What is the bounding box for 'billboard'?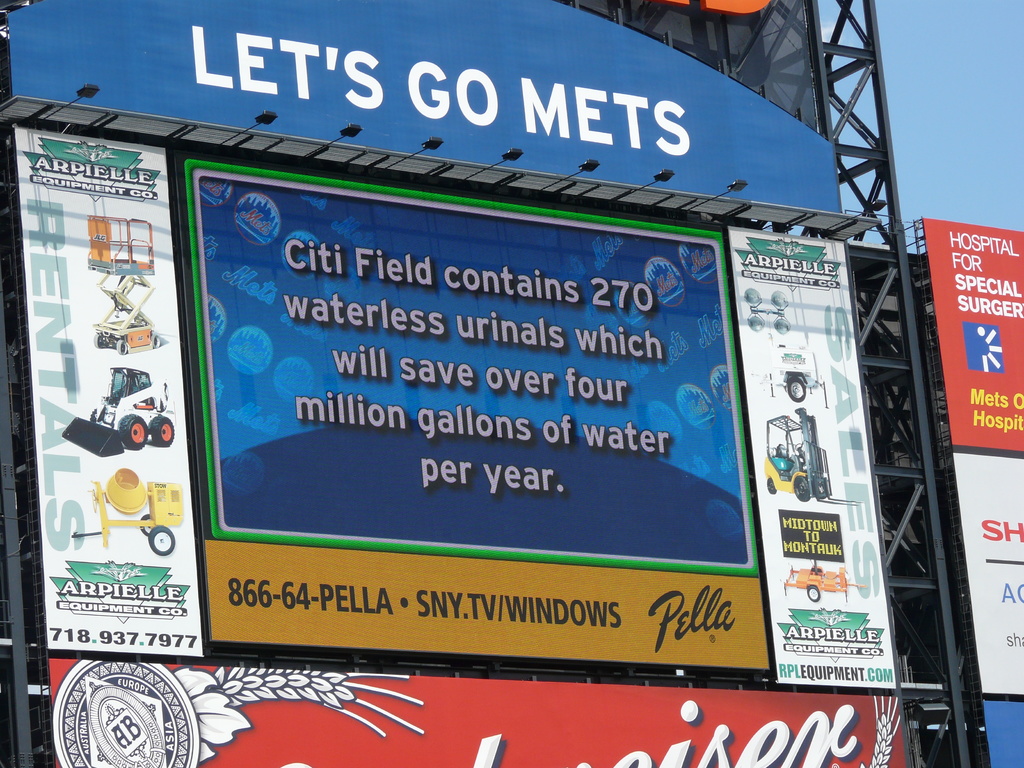
bbox=(731, 225, 900, 684).
